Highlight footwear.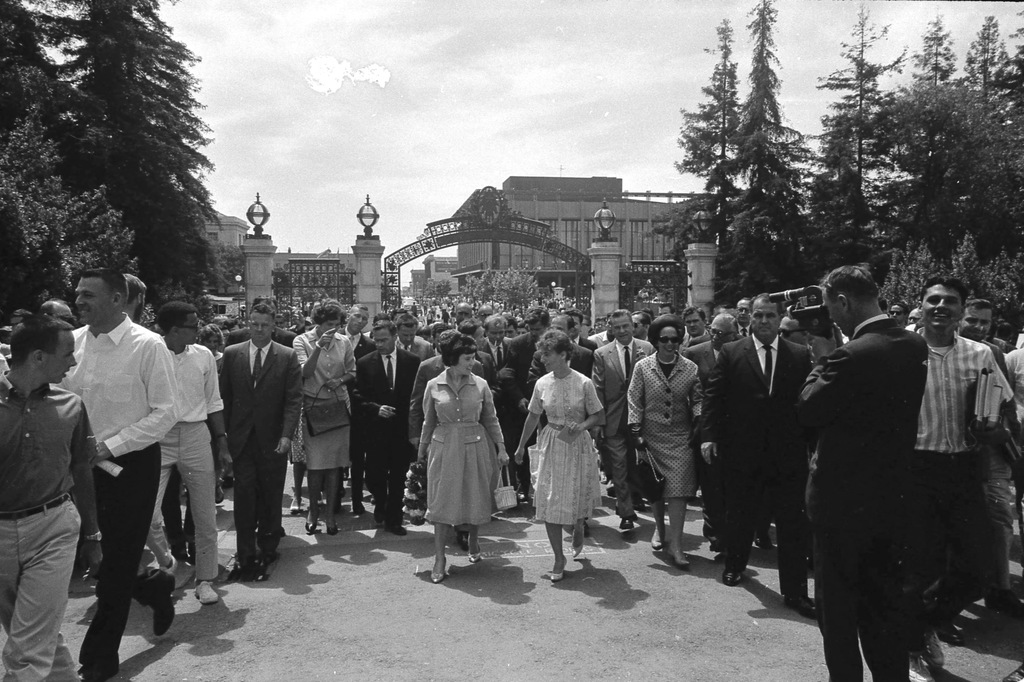
Highlighted region: (left=229, top=555, right=254, bottom=578).
